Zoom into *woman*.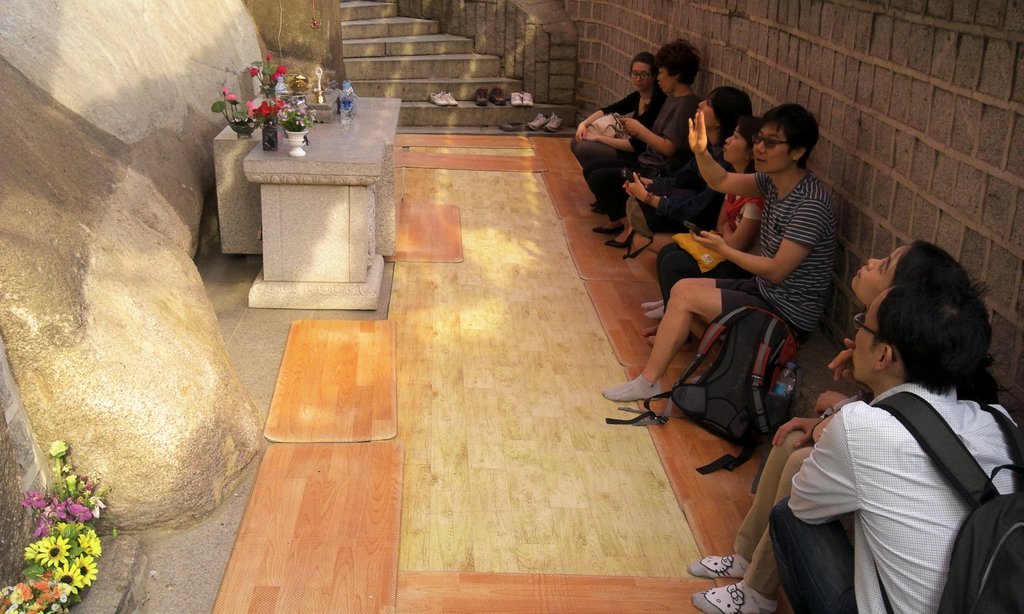
Zoom target: [686, 239, 989, 613].
